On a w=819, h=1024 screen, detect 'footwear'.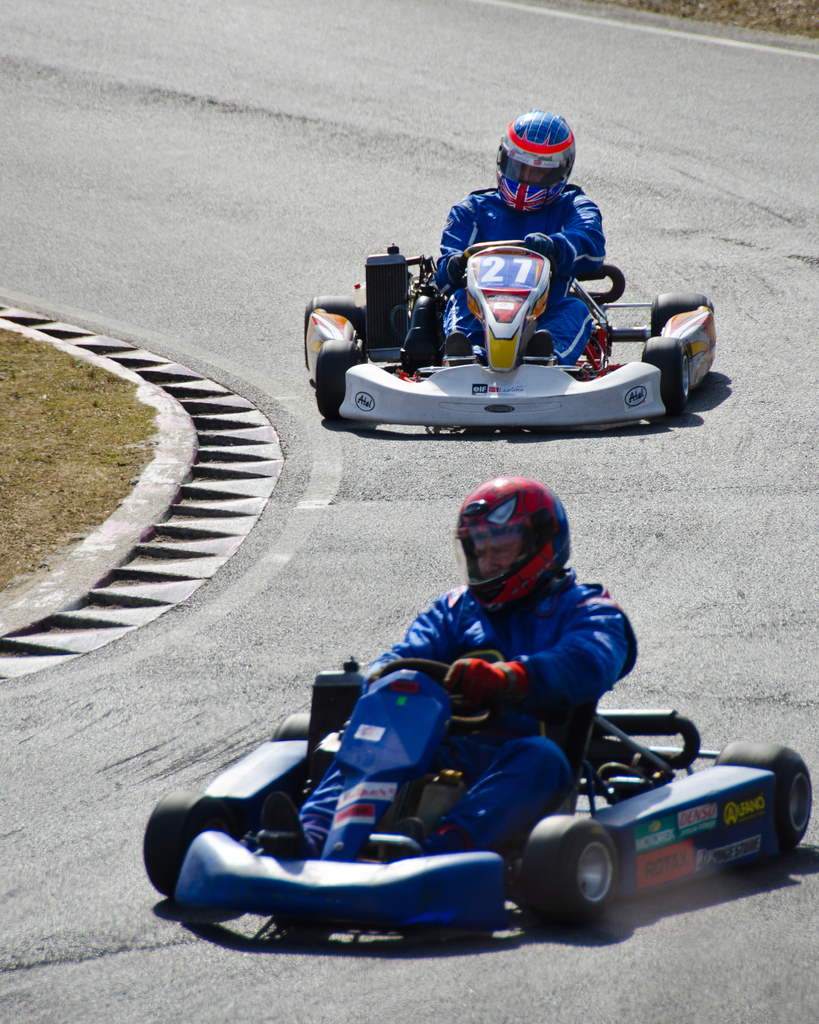
(x1=525, y1=326, x2=554, y2=361).
